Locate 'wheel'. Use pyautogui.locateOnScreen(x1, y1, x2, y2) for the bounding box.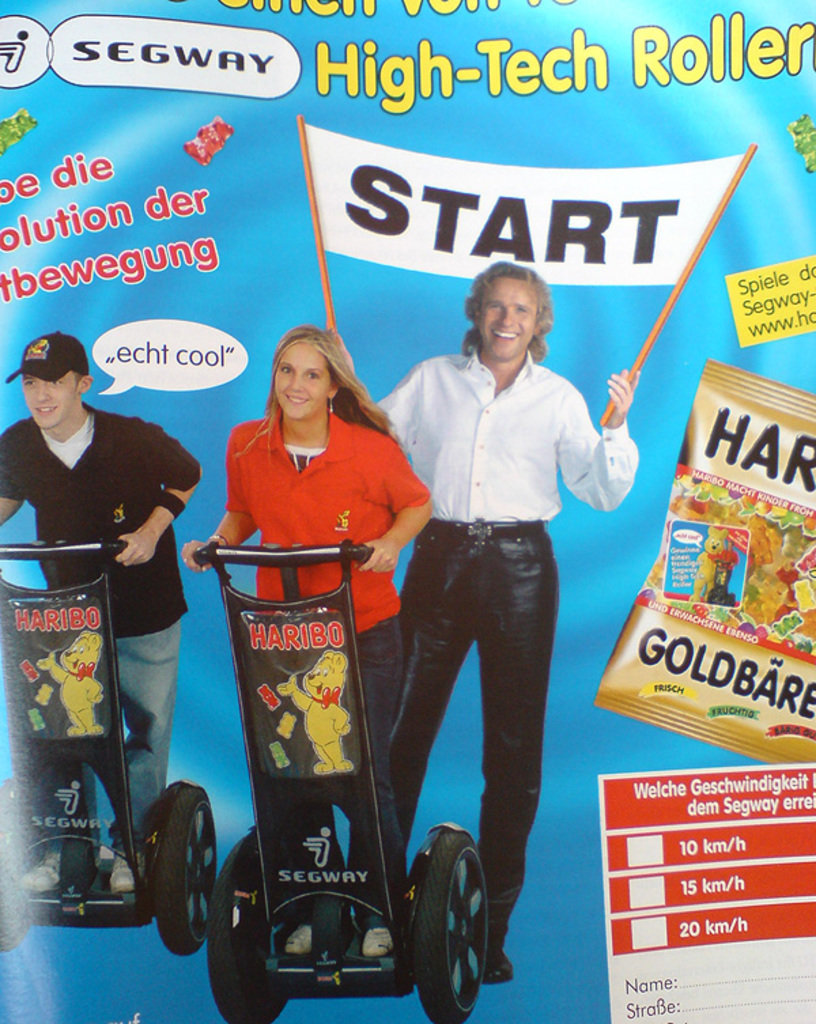
pyautogui.locateOnScreen(207, 835, 288, 1023).
